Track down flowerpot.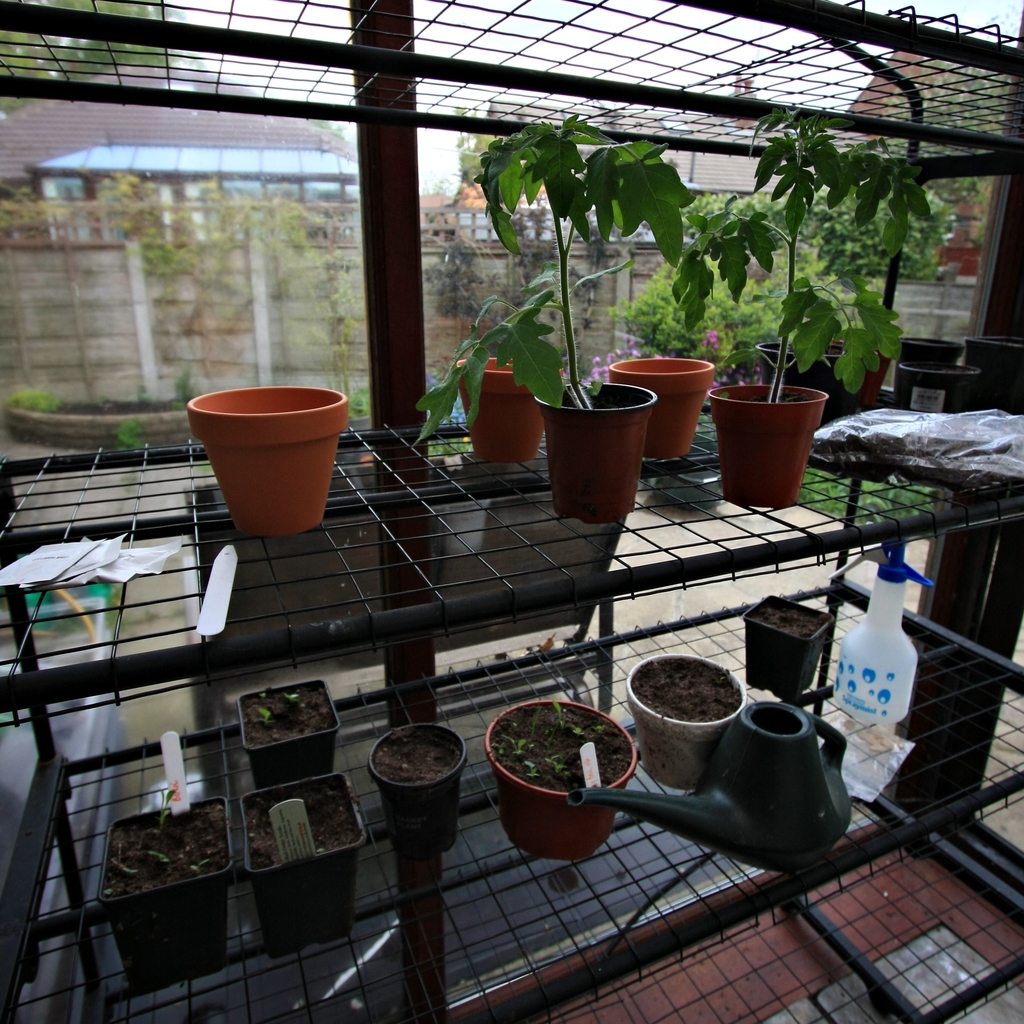
Tracked to l=370, t=725, r=471, b=846.
